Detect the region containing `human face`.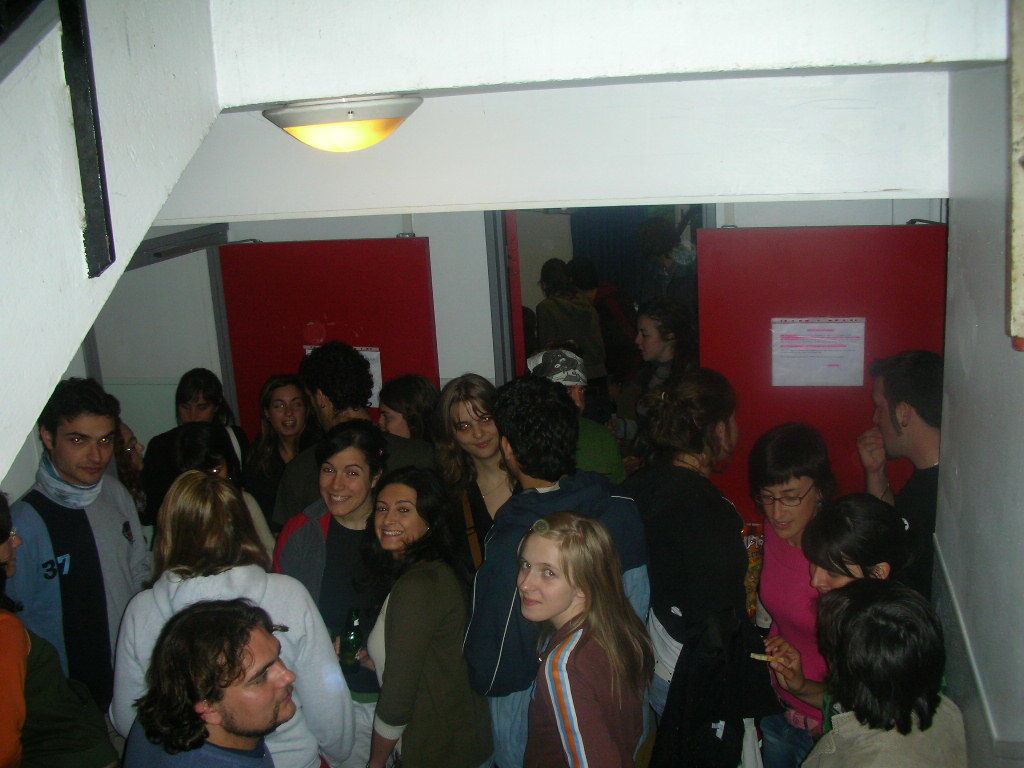
BBox(761, 473, 816, 540).
